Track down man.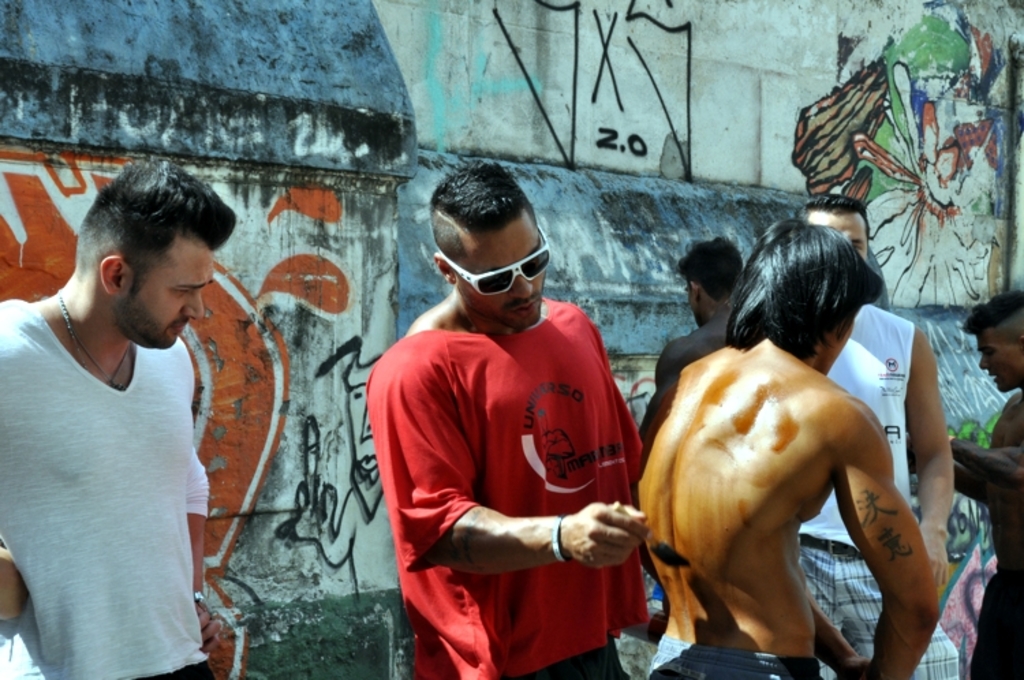
Tracked to <bbox>943, 289, 1023, 679</bbox>.
